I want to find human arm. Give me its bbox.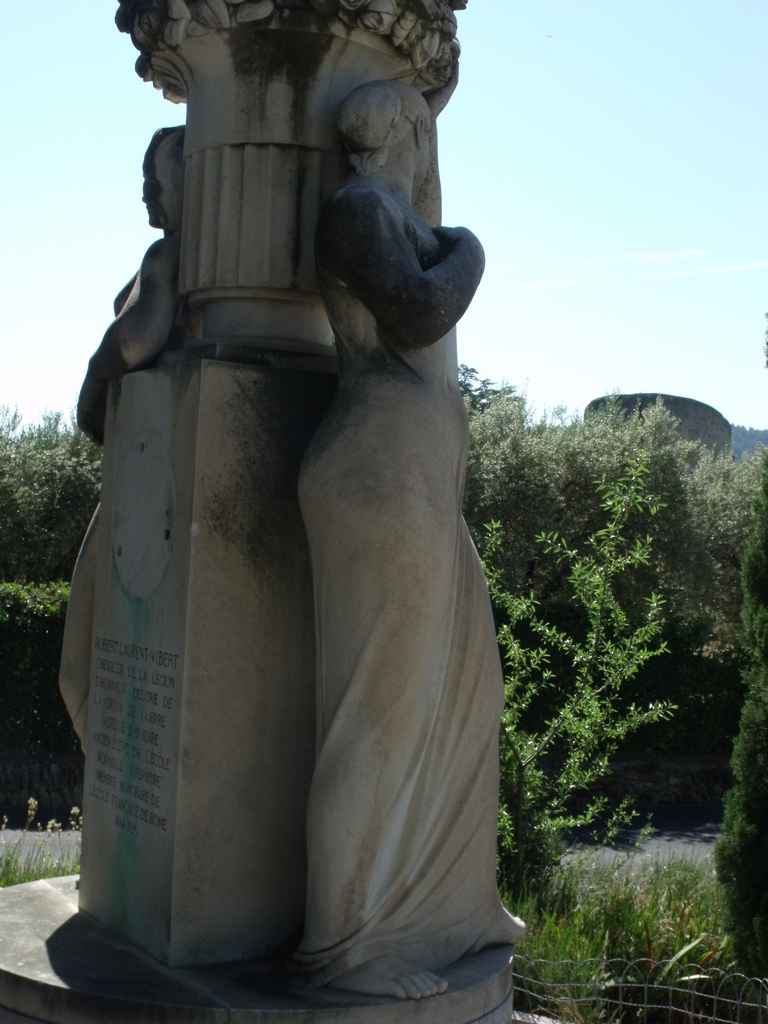
<bbox>72, 237, 177, 447</bbox>.
